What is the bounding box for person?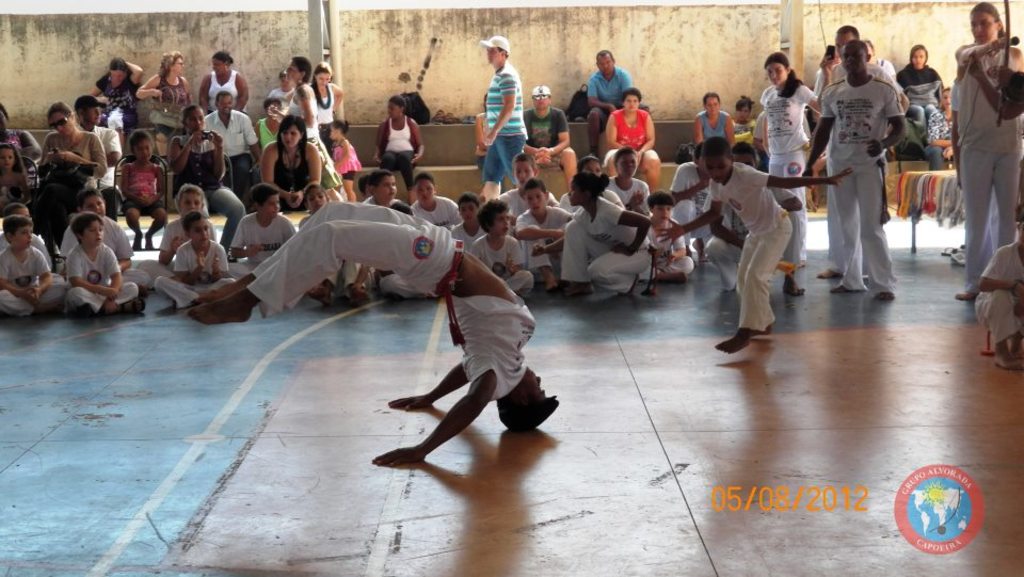
Rect(684, 90, 732, 157).
